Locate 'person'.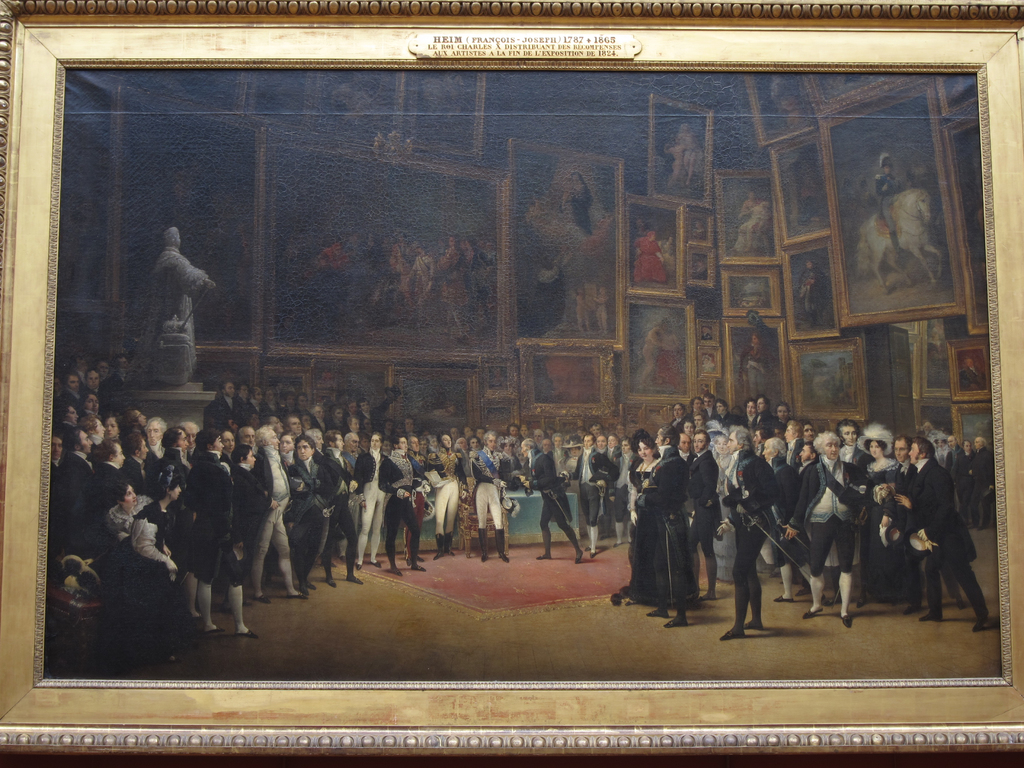
Bounding box: (x1=146, y1=223, x2=215, y2=360).
